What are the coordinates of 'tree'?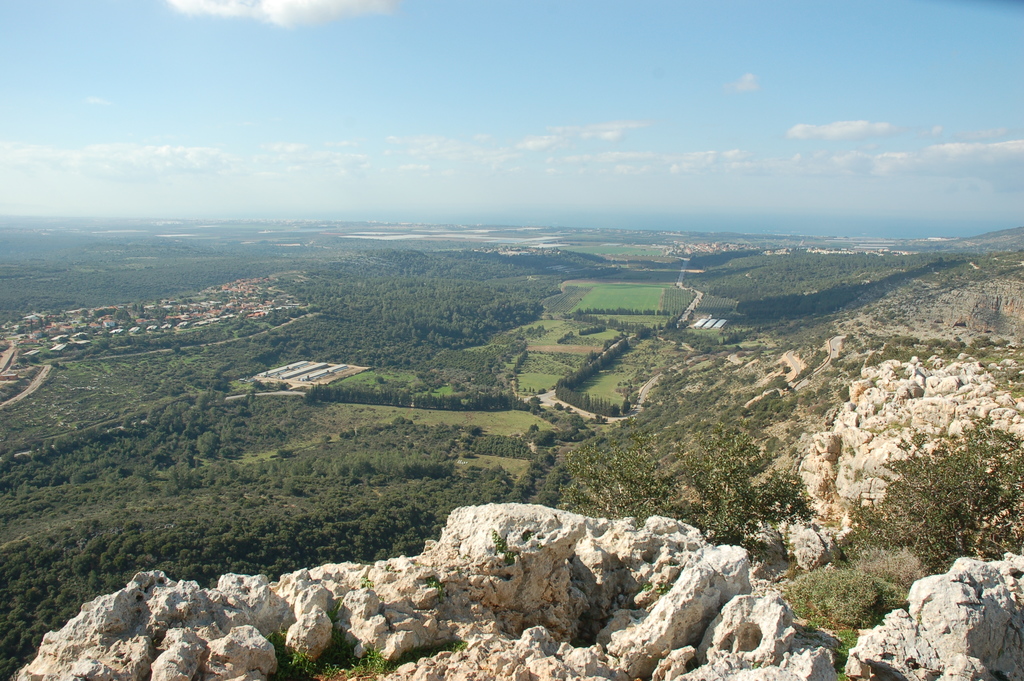
bbox=[621, 395, 631, 415].
